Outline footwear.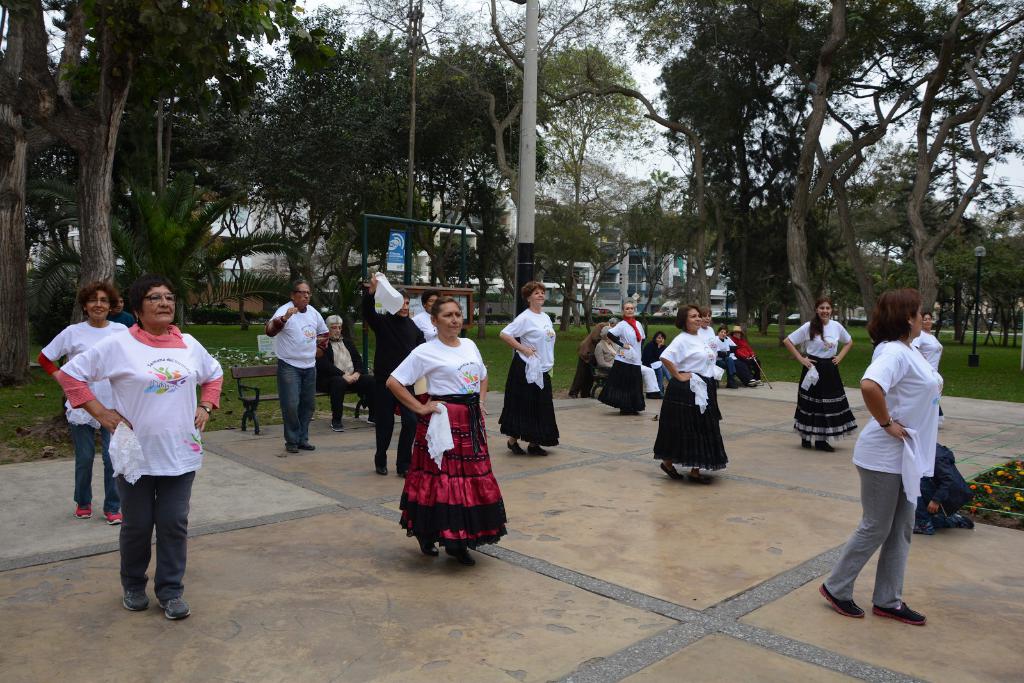
Outline: locate(525, 447, 547, 456).
